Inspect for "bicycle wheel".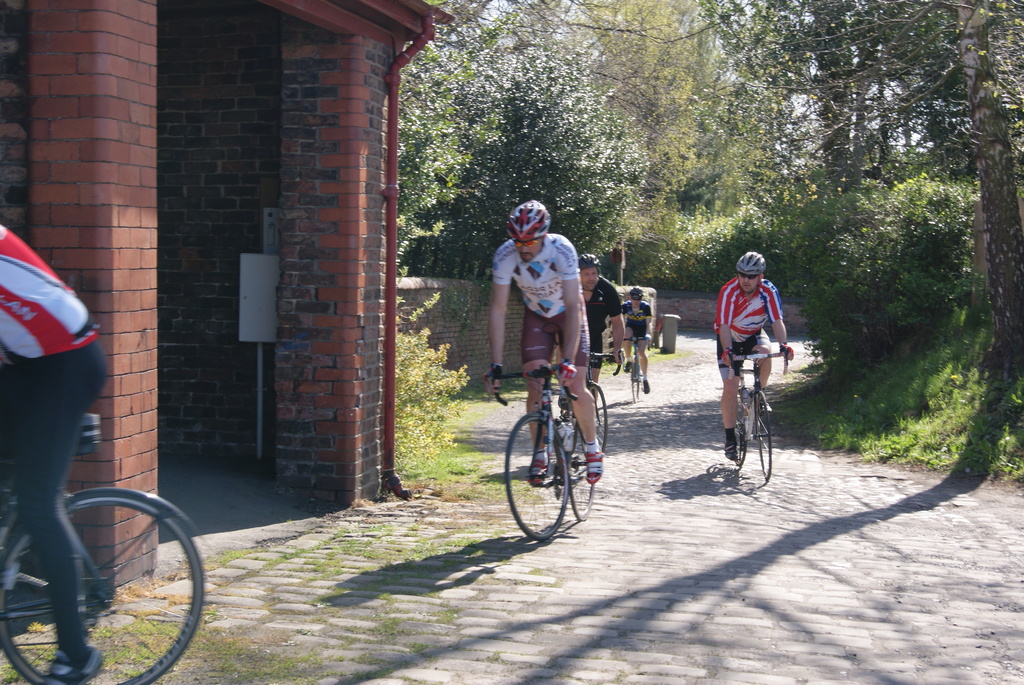
Inspection: l=505, t=411, r=569, b=542.
